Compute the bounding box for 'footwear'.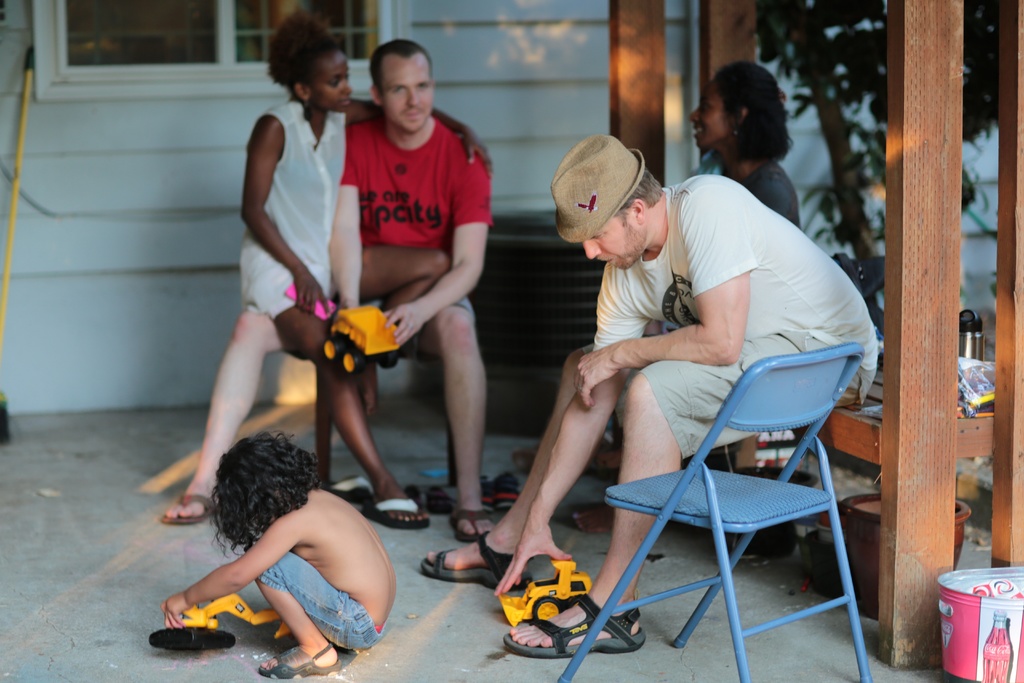
box(481, 470, 520, 516).
